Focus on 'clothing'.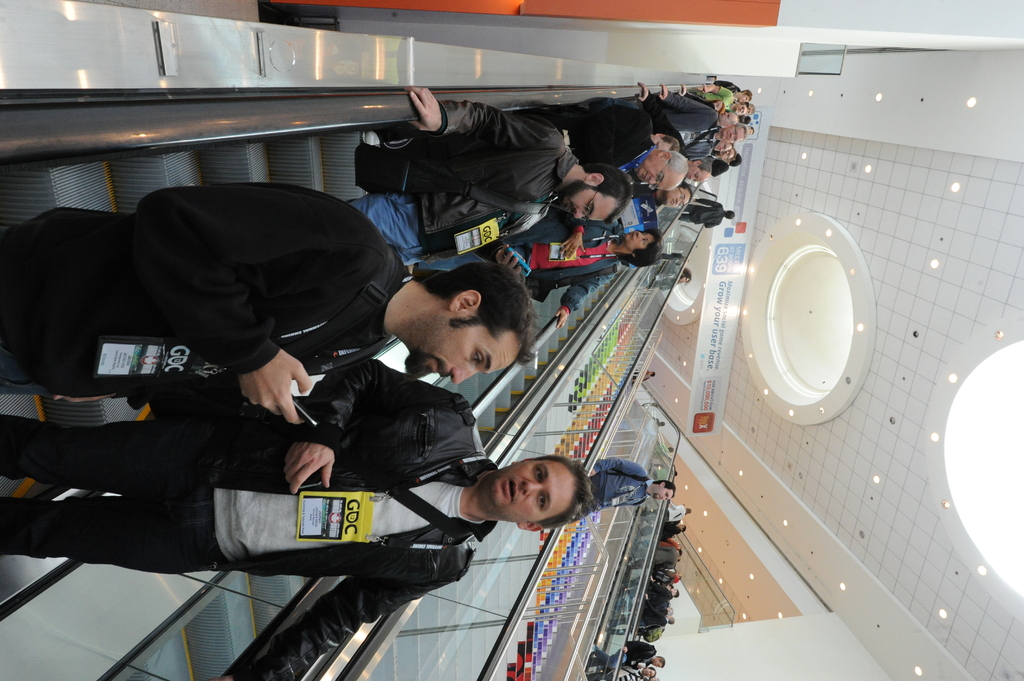
Focused at <bbox>351, 103, 582, 272</bbox>.
